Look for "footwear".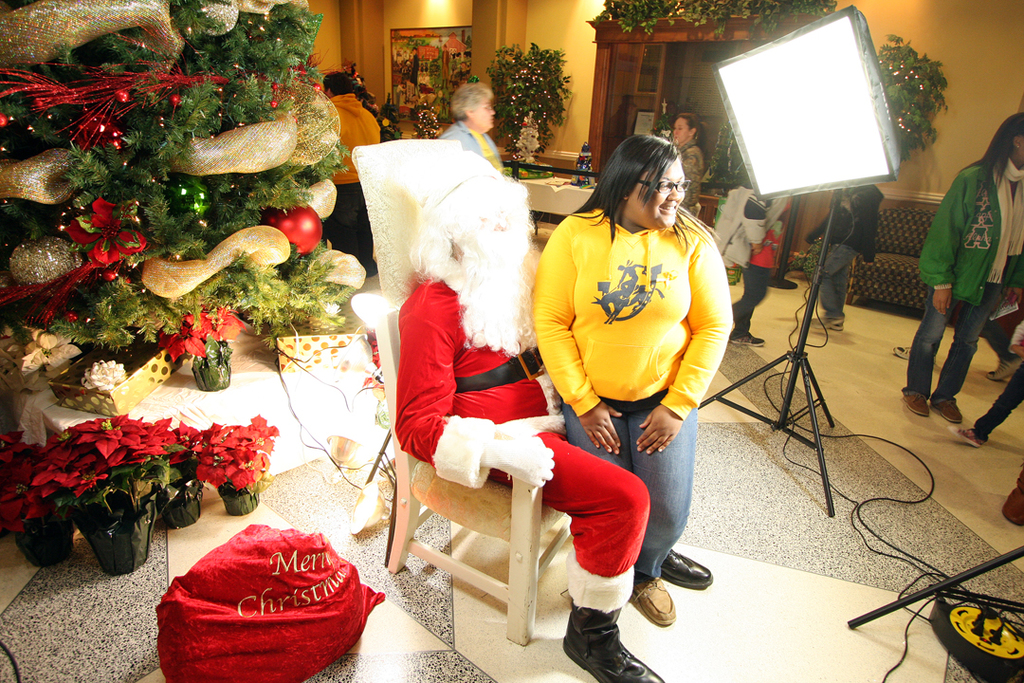
Found: 951:425:984:454.
